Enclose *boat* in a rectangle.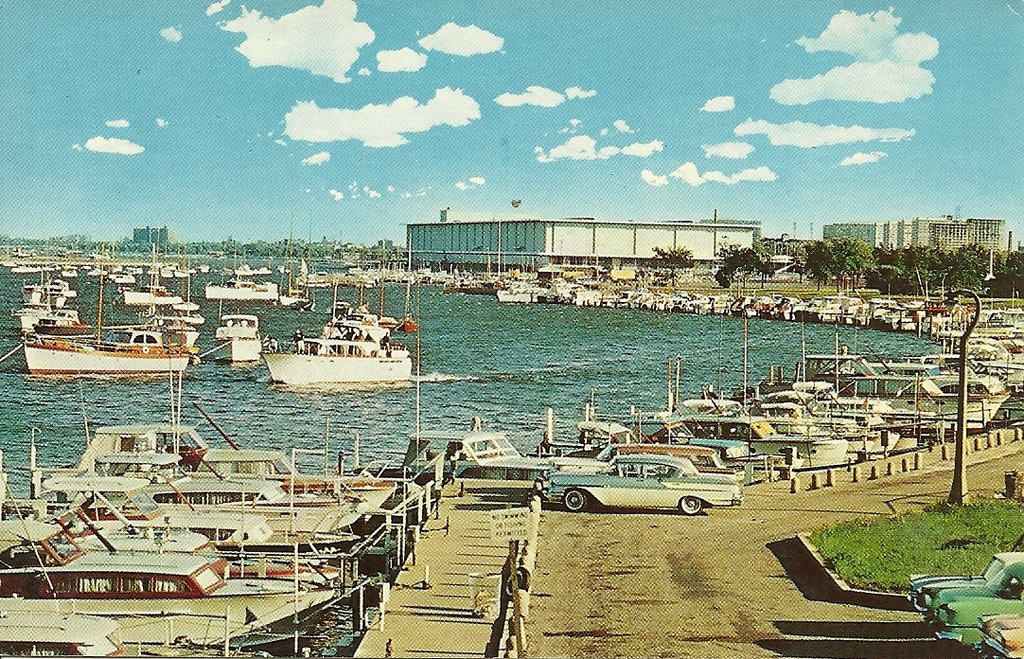
l=232, t=286, r=426, b=390.
